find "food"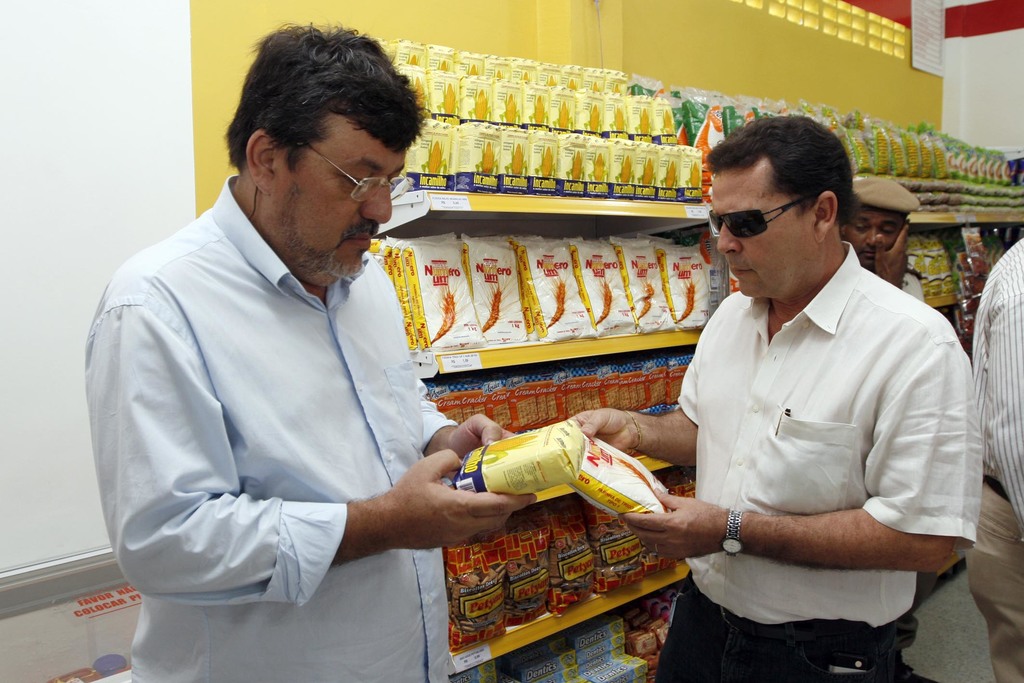
detection(614, 107, 625, 131)
